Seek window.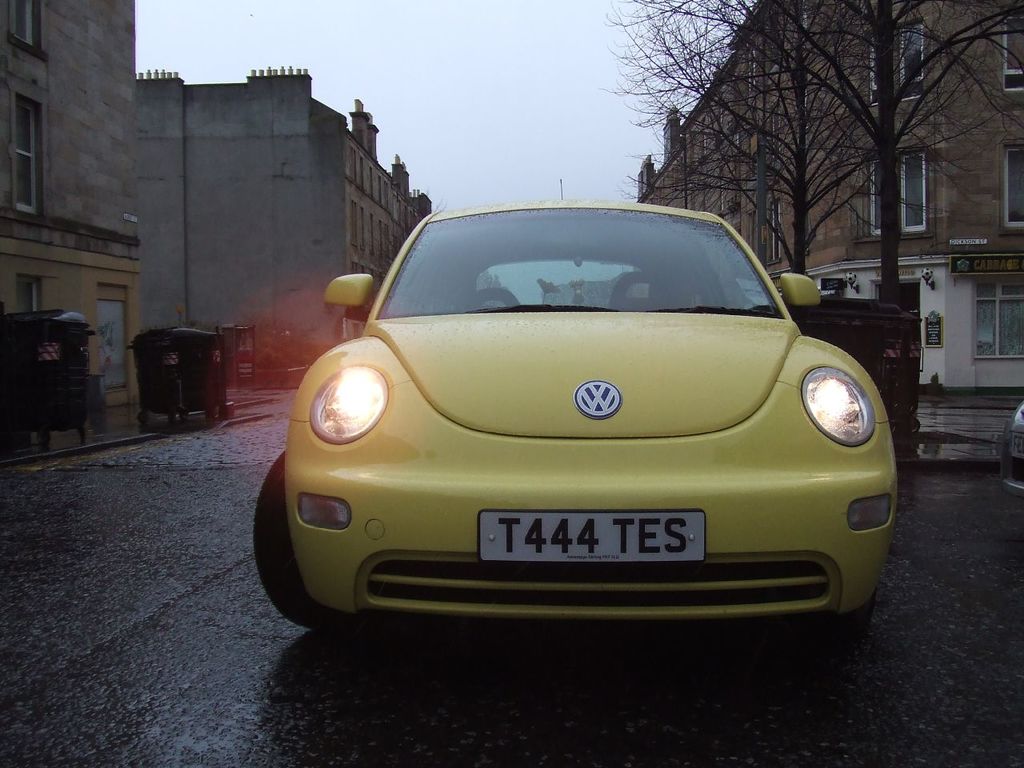
[769, 201, 783, 267].
